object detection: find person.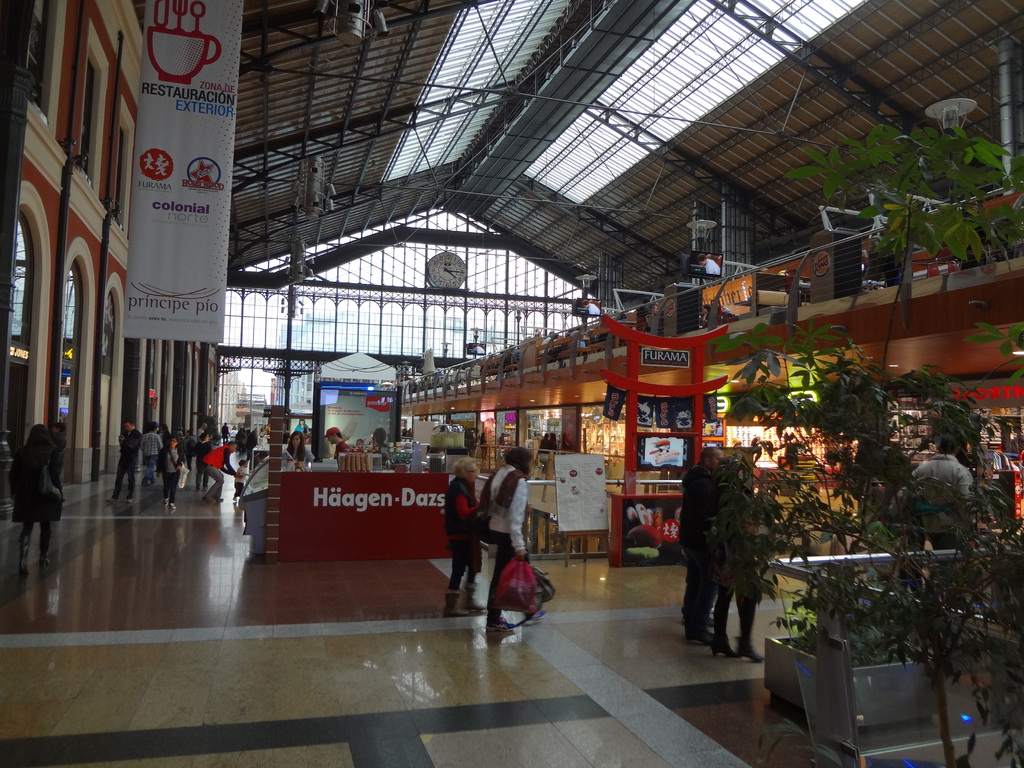
Rect(321, 426, 353, 452).
